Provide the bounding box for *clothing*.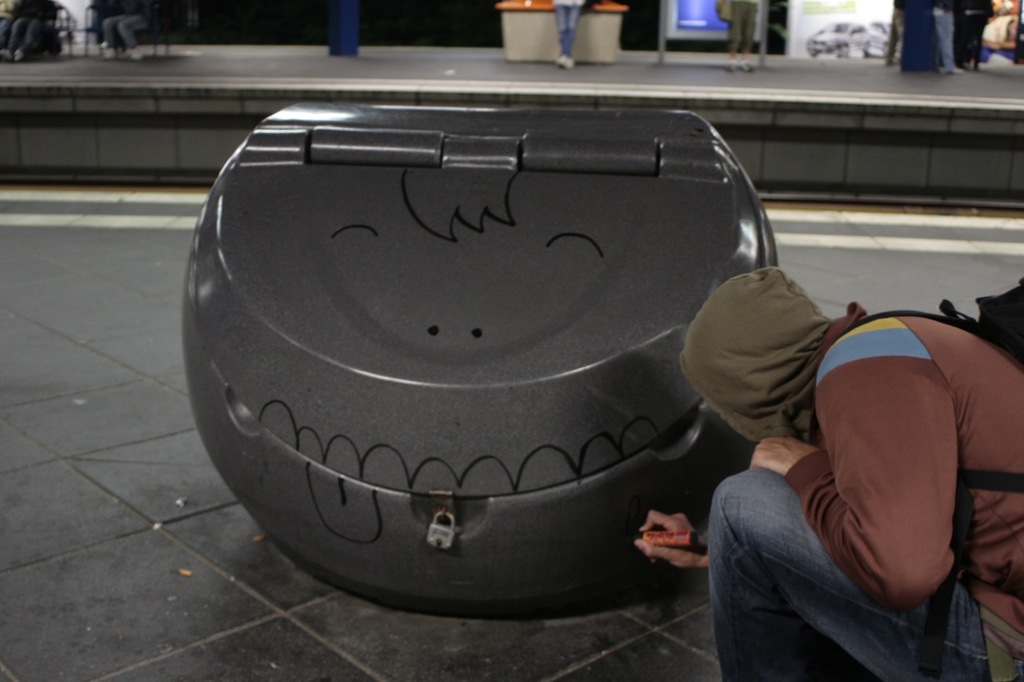
rect(724, 264, 1021, 667).
